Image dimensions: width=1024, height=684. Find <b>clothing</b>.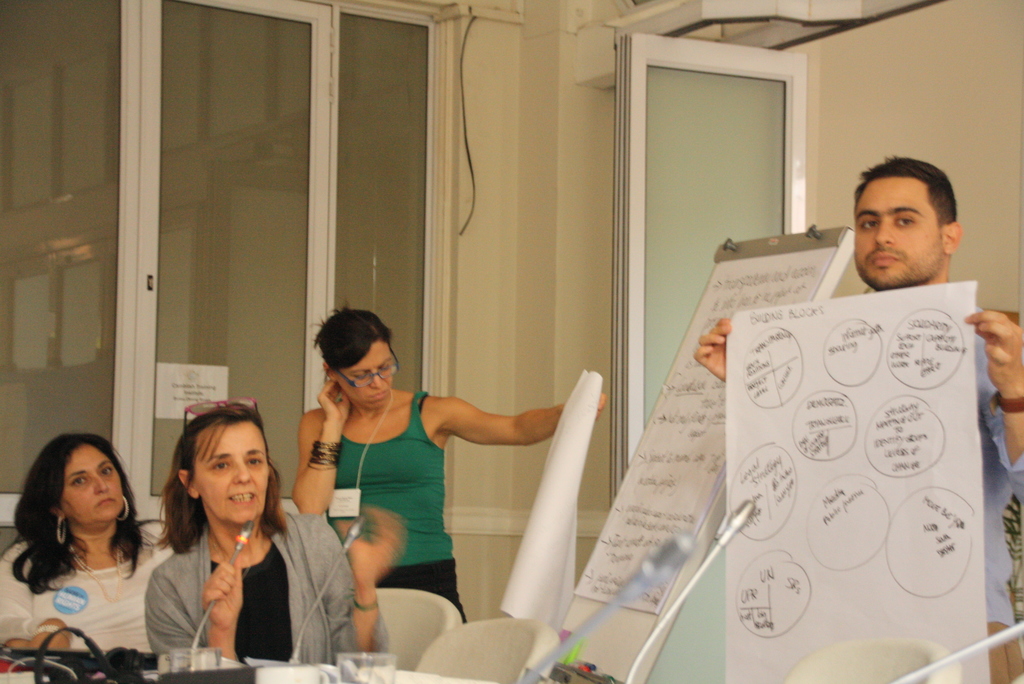
[x1=296, y1=383, x2=460, y2=624].
